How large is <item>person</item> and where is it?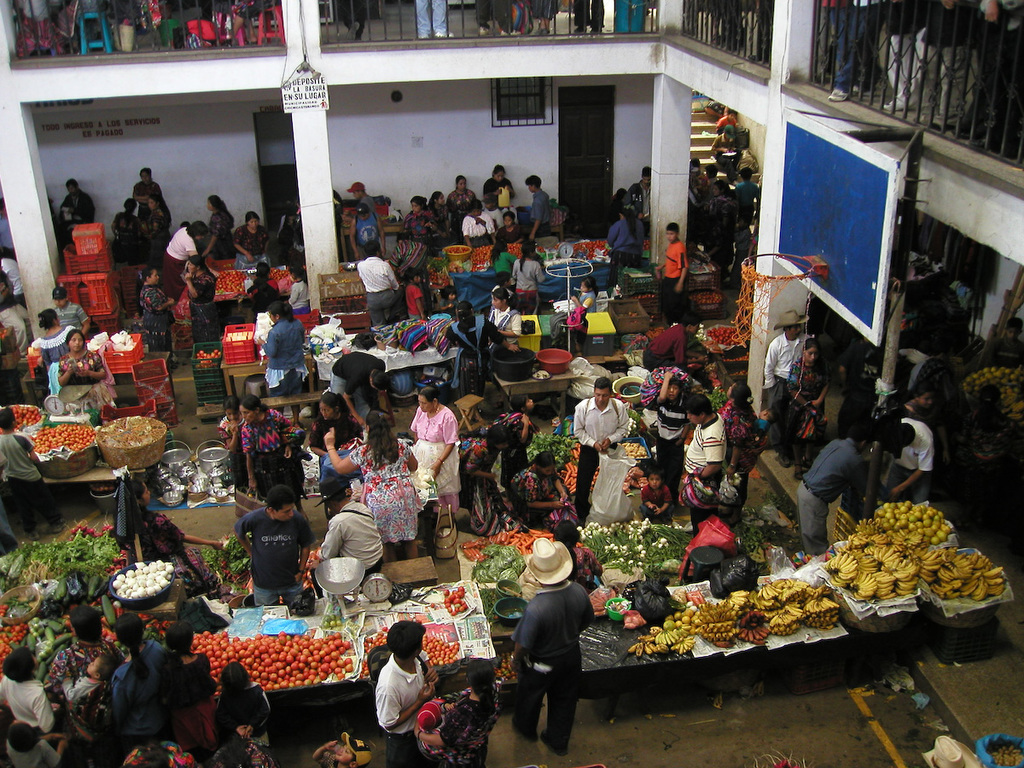
Bounding box: 699, 167, 730, 247.
